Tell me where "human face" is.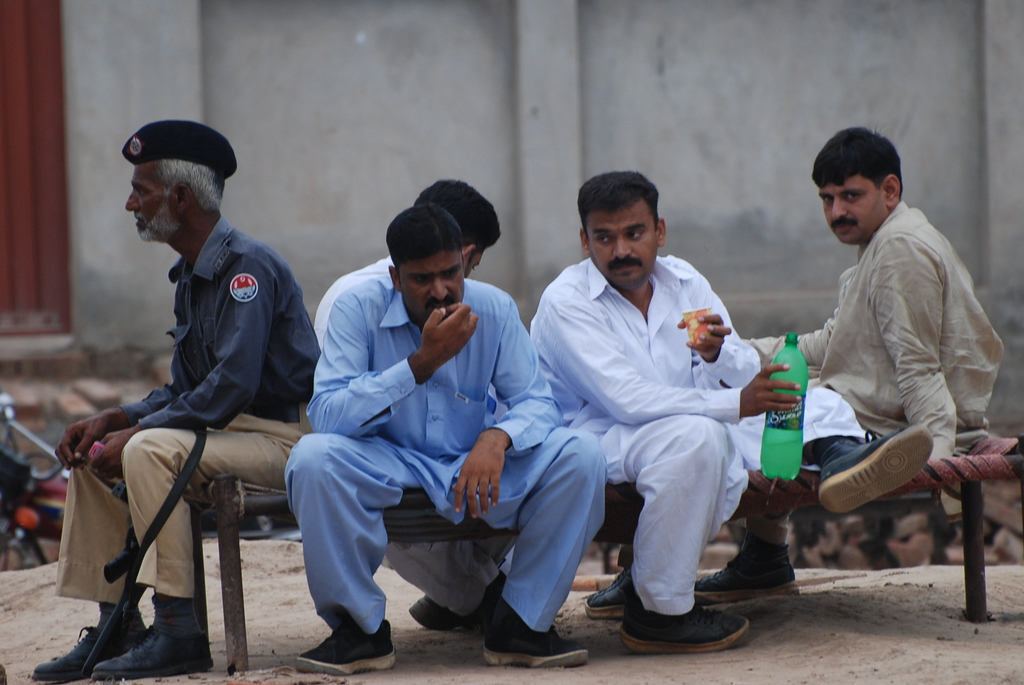
"human face" is at 396:248:464:322.
